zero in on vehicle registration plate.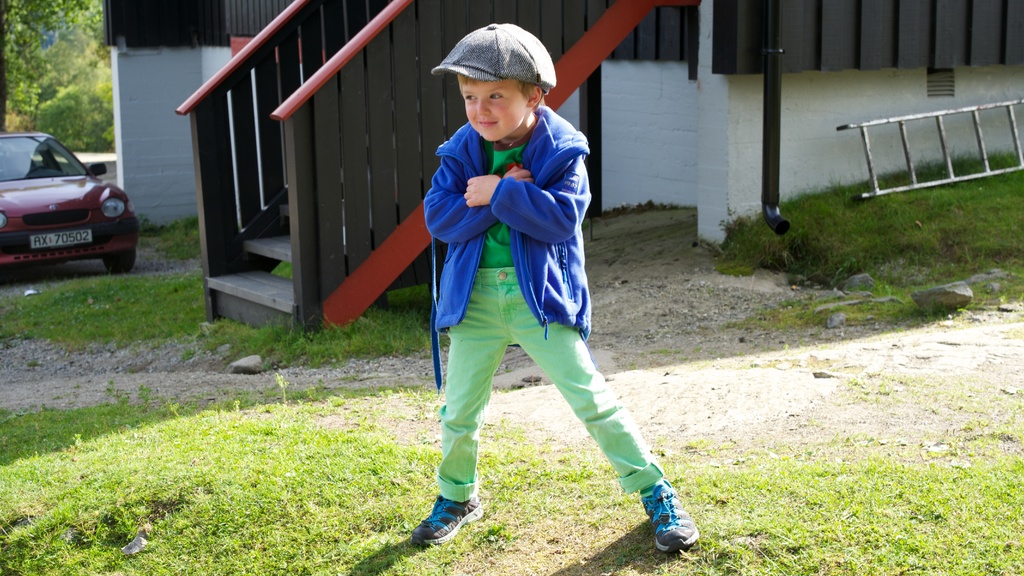
Zeroed in: BBox(26, 227, 91, 249).
